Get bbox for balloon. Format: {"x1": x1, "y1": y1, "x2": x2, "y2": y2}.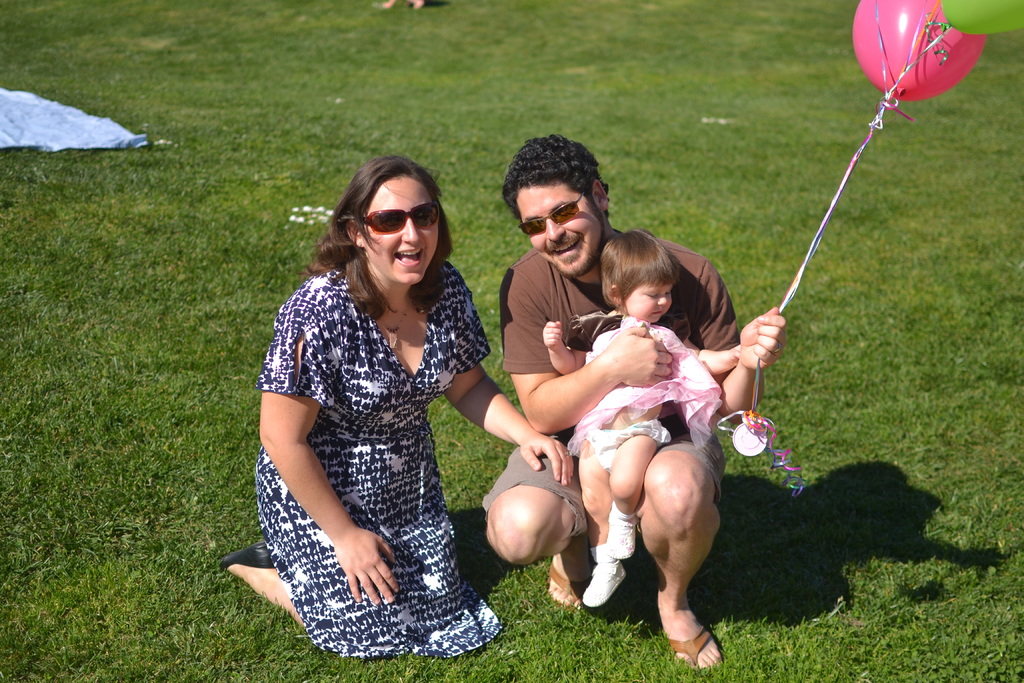
{"x1": 852, "y1": 0, "x2": 988, "y2": 105}.
